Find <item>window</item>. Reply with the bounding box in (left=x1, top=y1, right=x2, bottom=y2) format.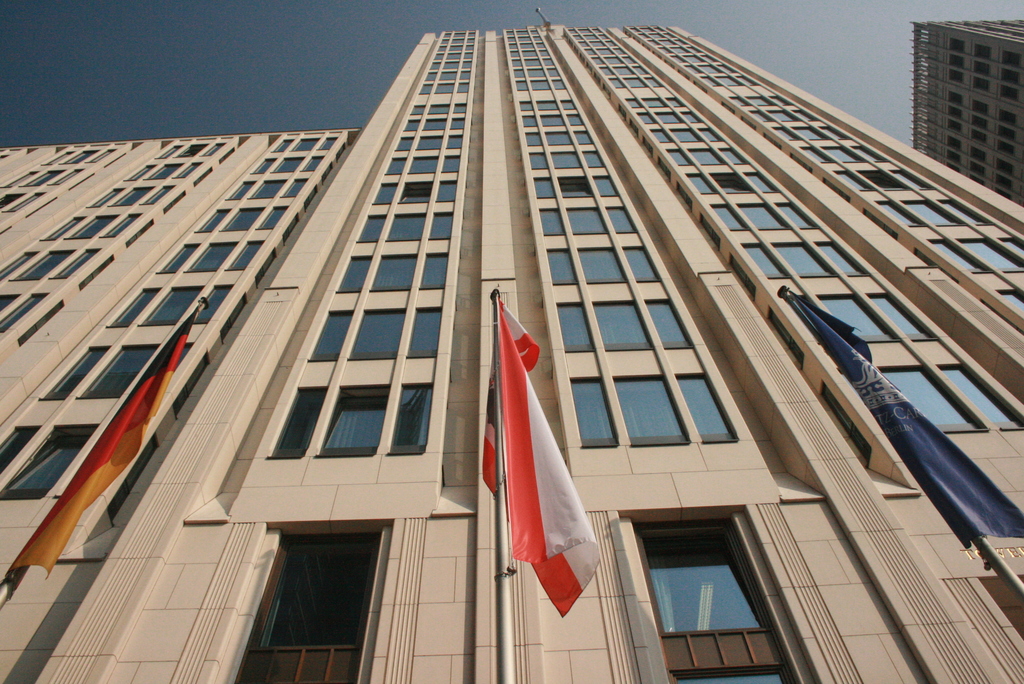
(left=611, top=203, right=635, bottom=236).
